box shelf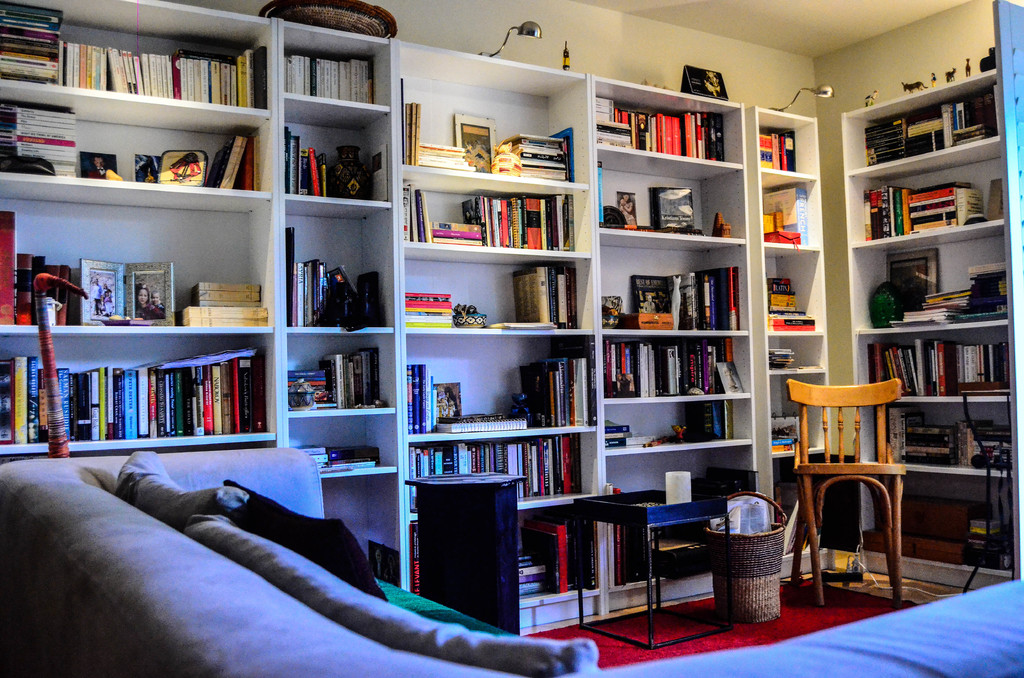
bbox(838, 74, 996, 183)
